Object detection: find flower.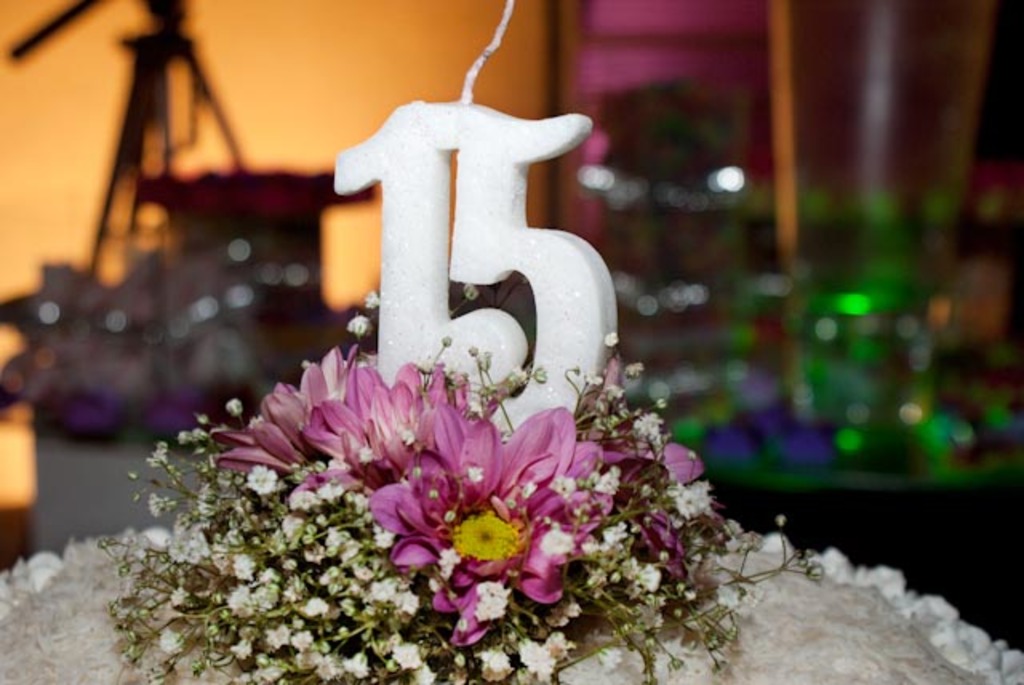
(left=730, top=528, right=766, bottom=554).
